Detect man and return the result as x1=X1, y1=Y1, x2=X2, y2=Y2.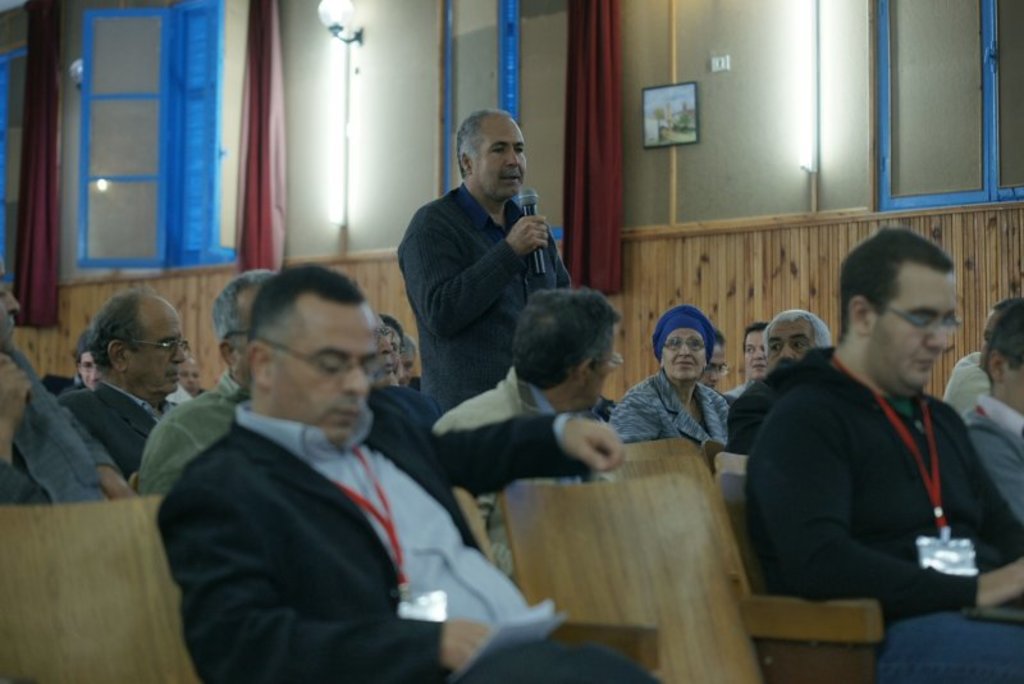
x1=733, y1=309, x2=835, y2=462.
